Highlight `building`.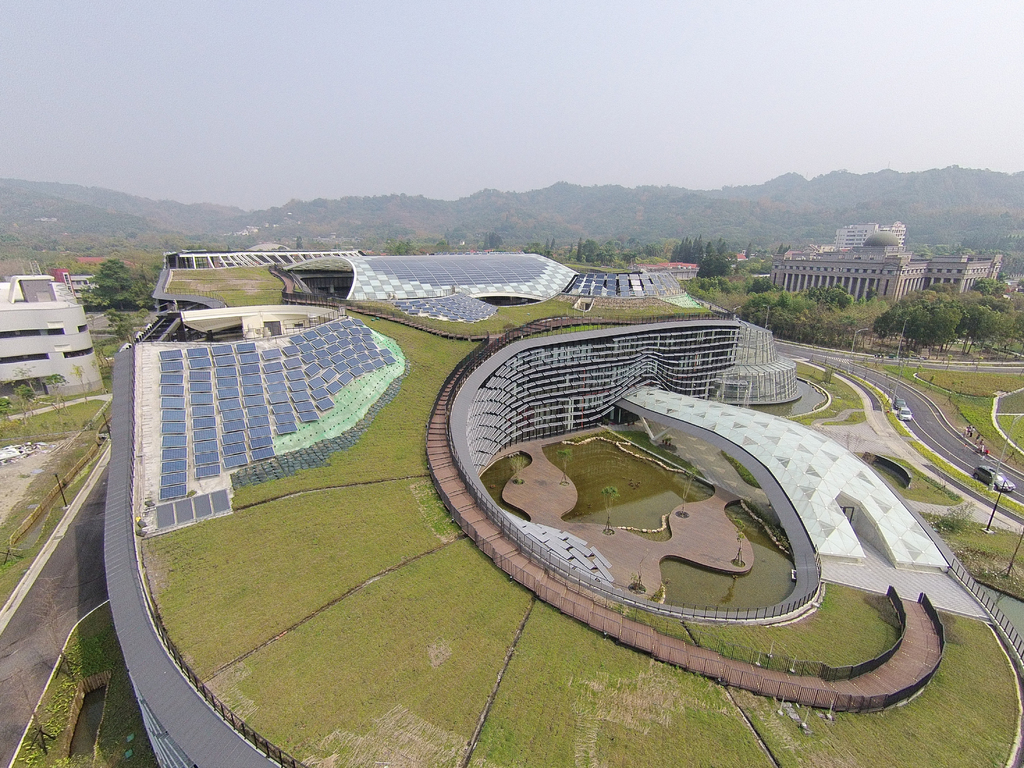
Highlighted region: region(836, 220, 905, 249).
